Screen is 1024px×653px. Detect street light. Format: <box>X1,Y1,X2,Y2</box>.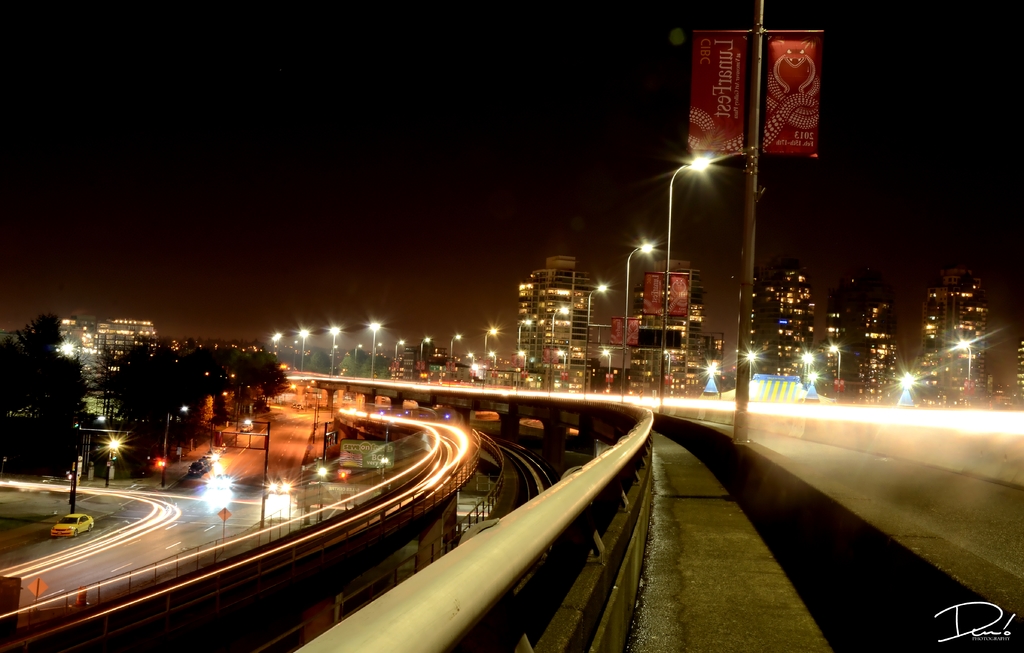
<box>325,322,342,374</box>.
